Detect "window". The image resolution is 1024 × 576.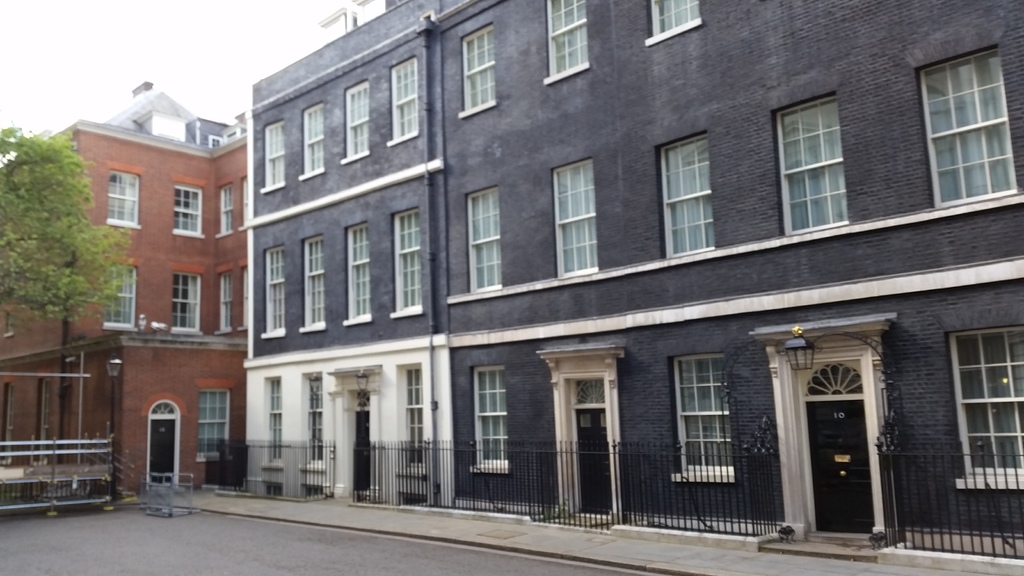
[298,372,324,469].
